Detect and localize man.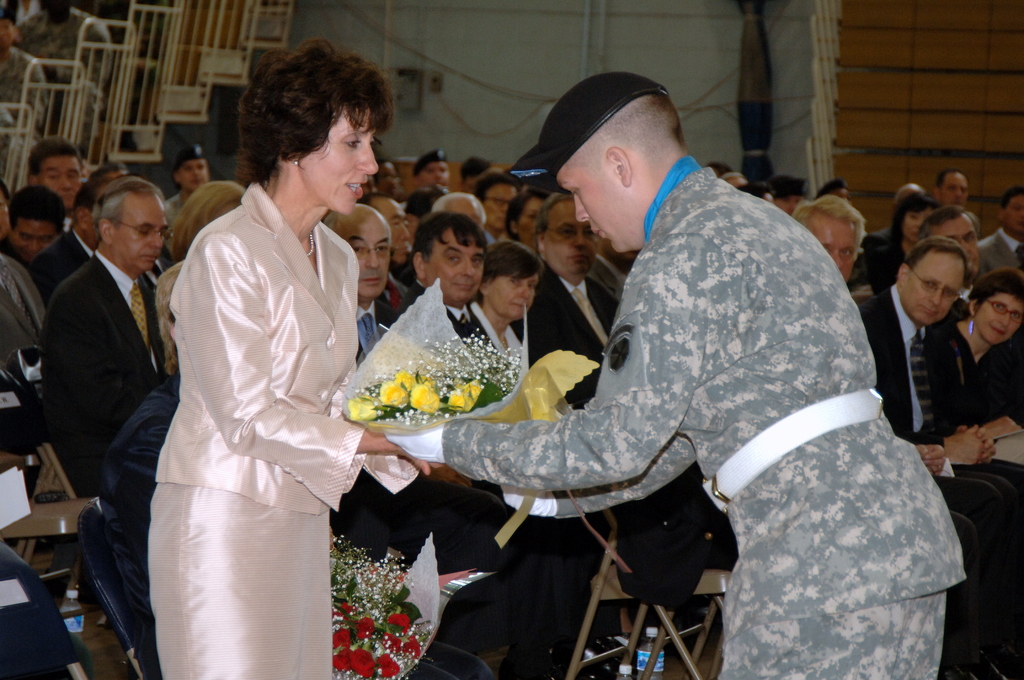
Localized at <box>34,177,102,298</box>.
